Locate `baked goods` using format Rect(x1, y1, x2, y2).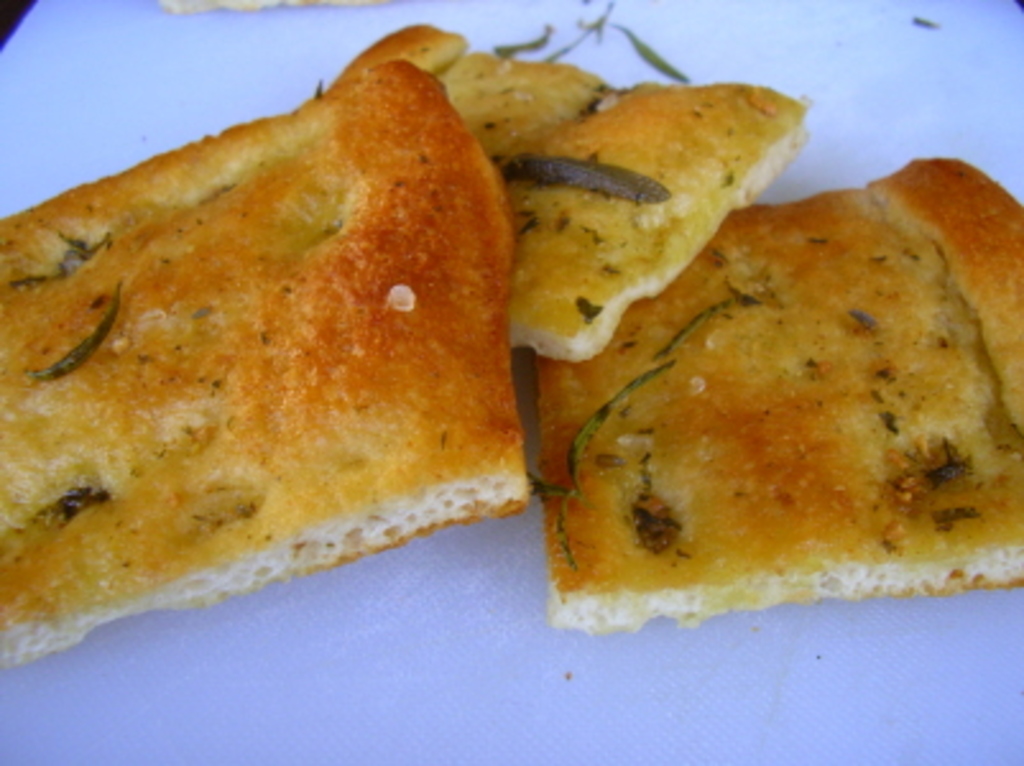
Rect(526, 151, 1021, 628).
